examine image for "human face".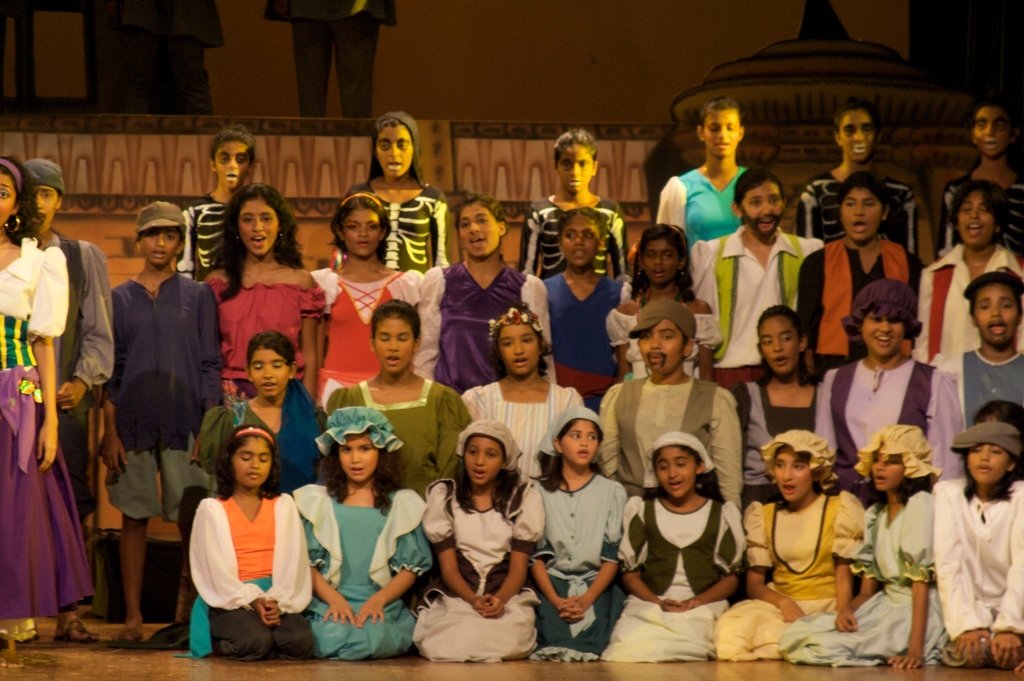
Examination result: bbox(768, 316, 797, 374).
